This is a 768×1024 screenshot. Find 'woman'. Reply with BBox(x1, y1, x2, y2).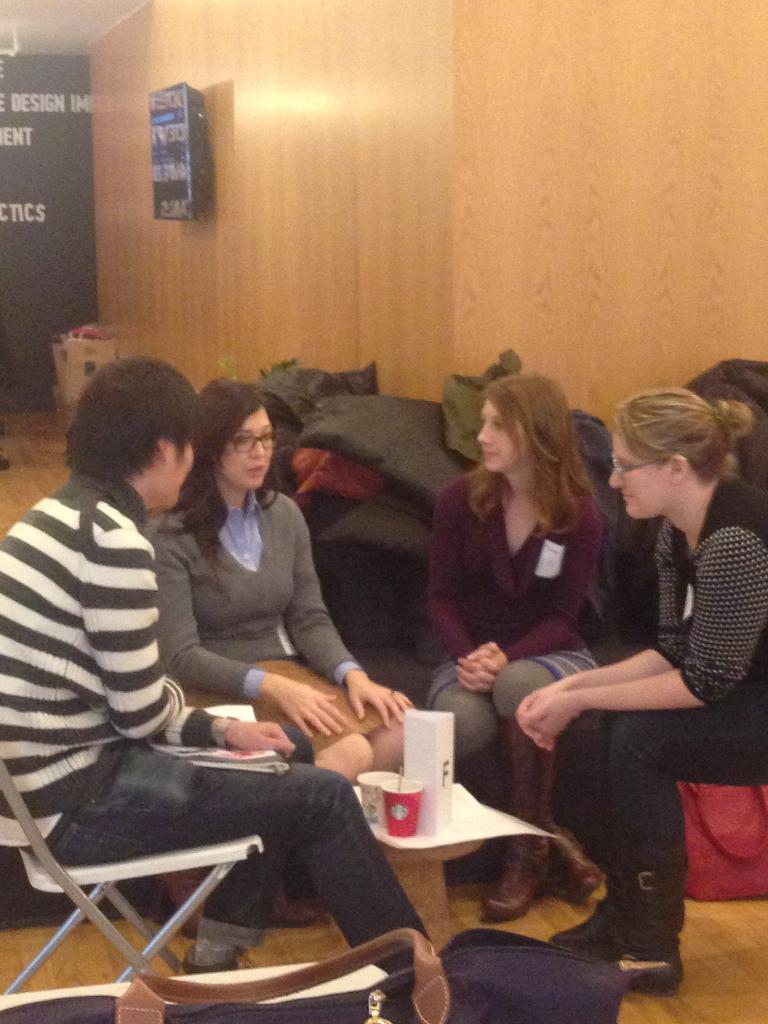
BBox(420, 369, 618, 934).
